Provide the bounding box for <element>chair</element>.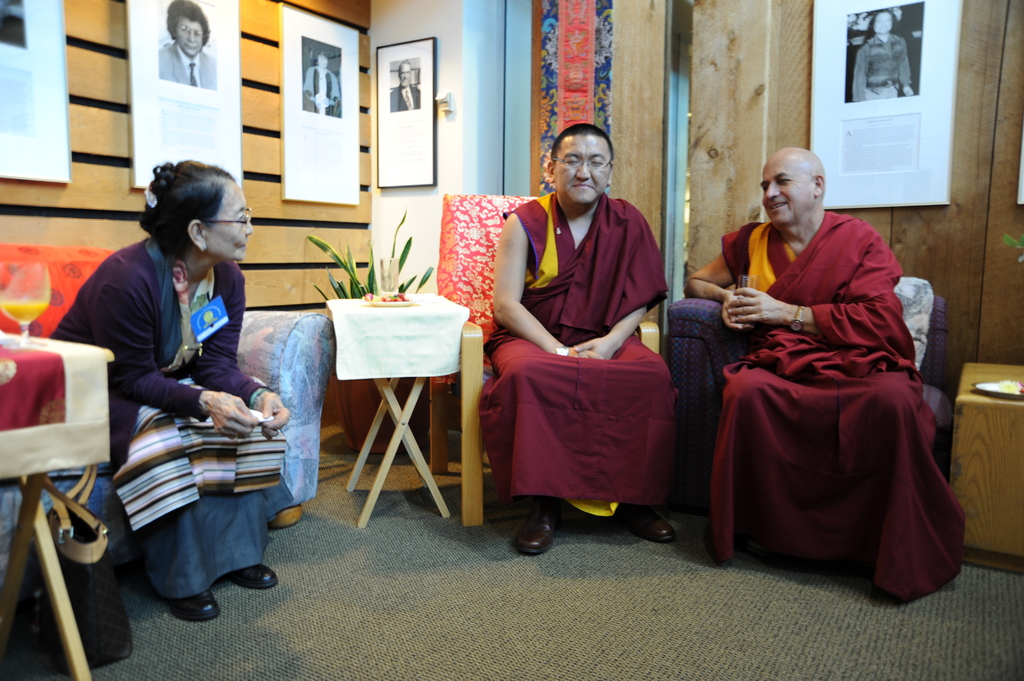
(x1=662, y1=277, x2=951, y2=531).
